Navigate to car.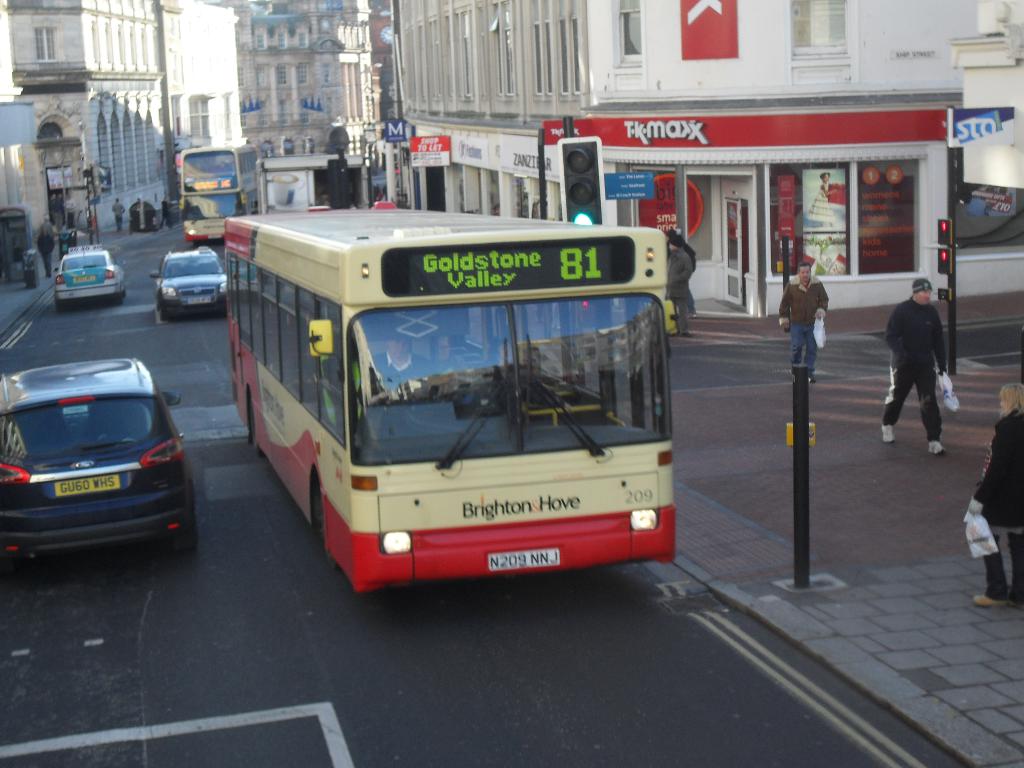
Navigation target: 52 241 122 310.
